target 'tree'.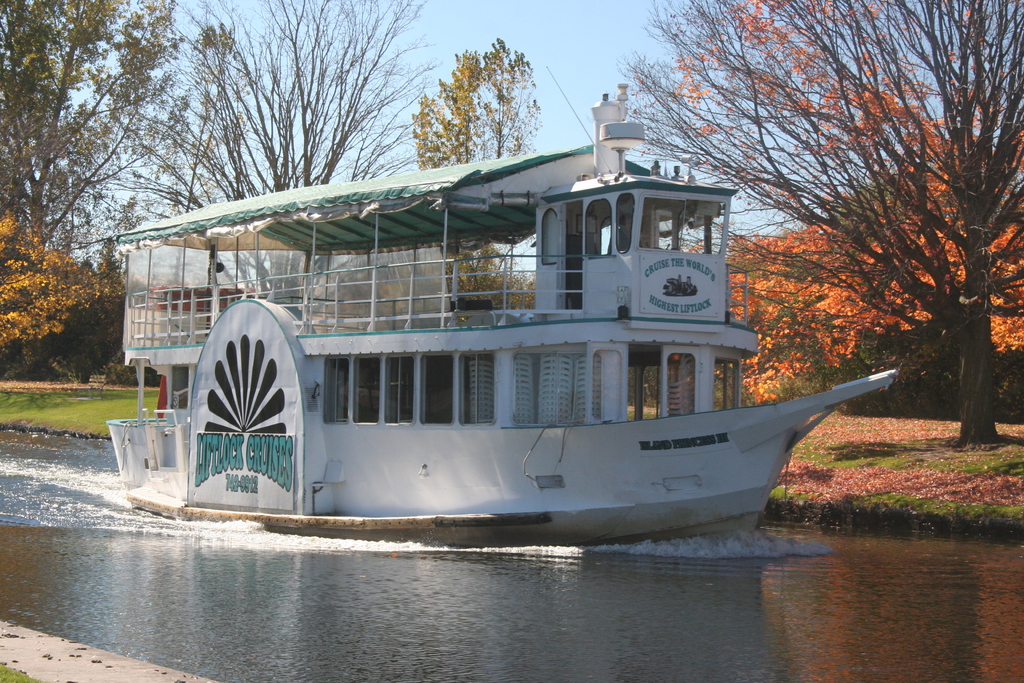
Target region: pyautogui.locateOnScreen(84, 0, 442, 213).
